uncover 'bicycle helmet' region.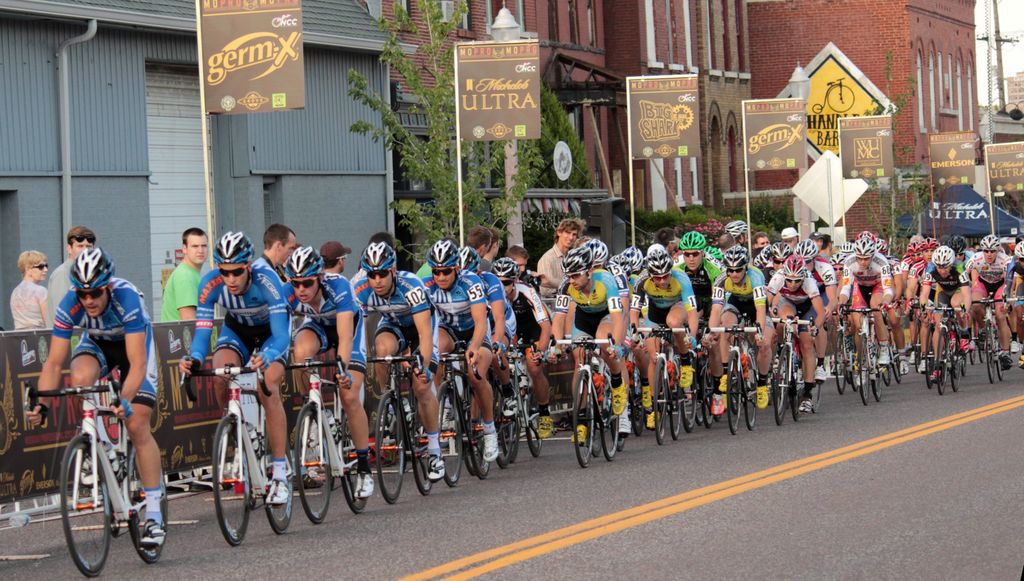
Uncovered: (575,235,605,271).
